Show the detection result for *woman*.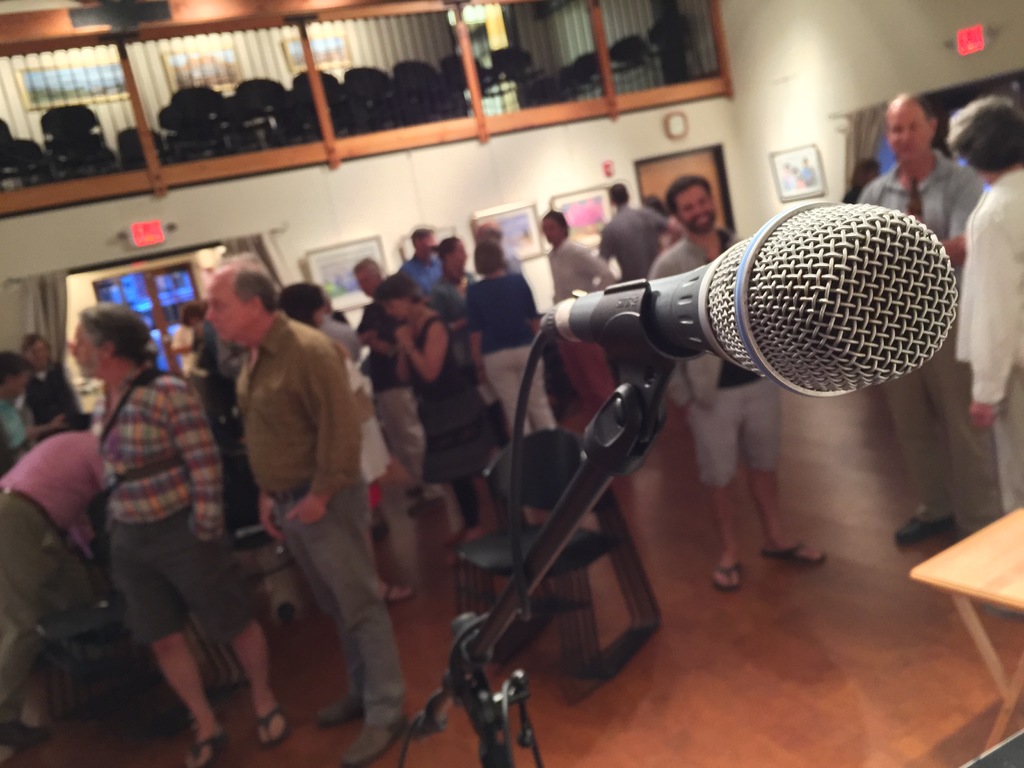
left=0, top=351, right=34, bottom=471.
